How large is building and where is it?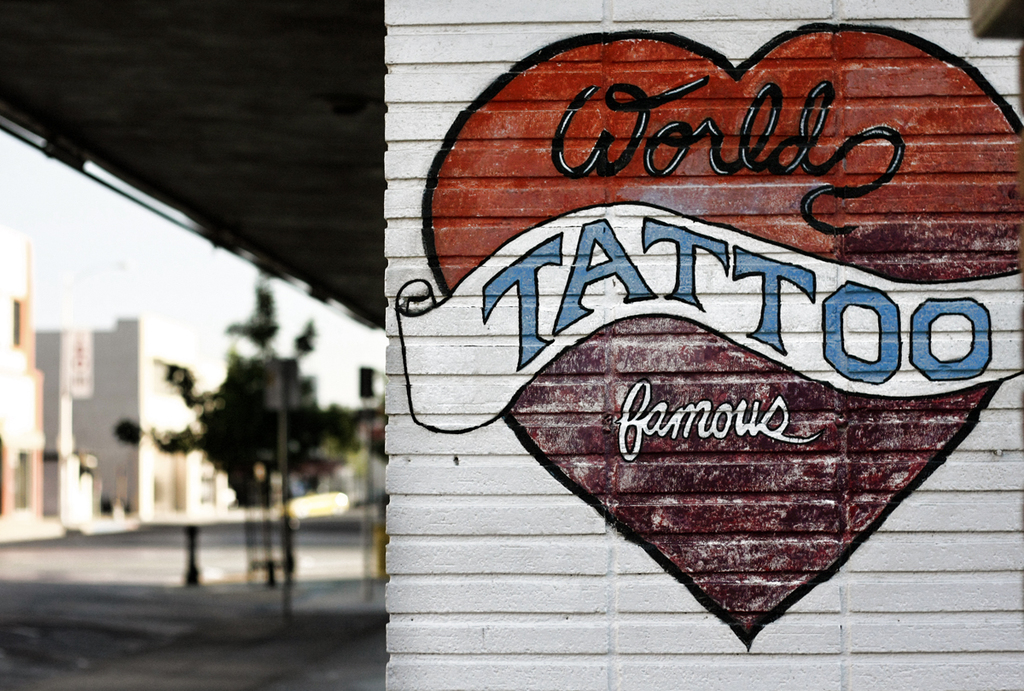
Bounding box: [2,0,1023,690].
